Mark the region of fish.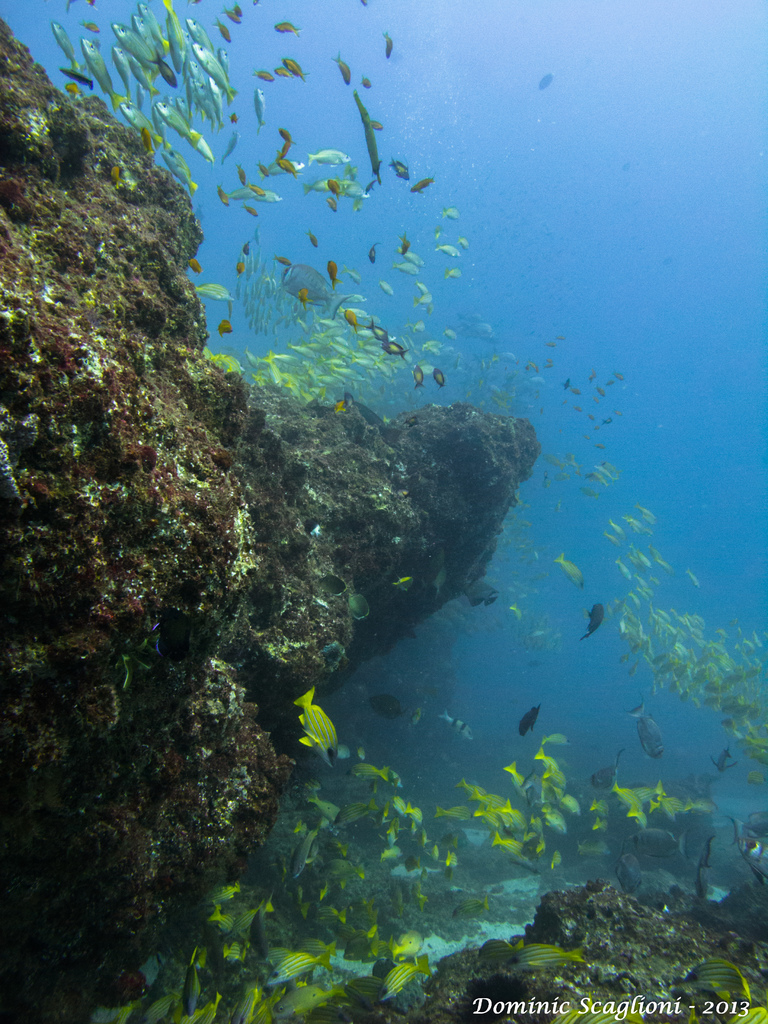
Region: 282,56,314,85.
